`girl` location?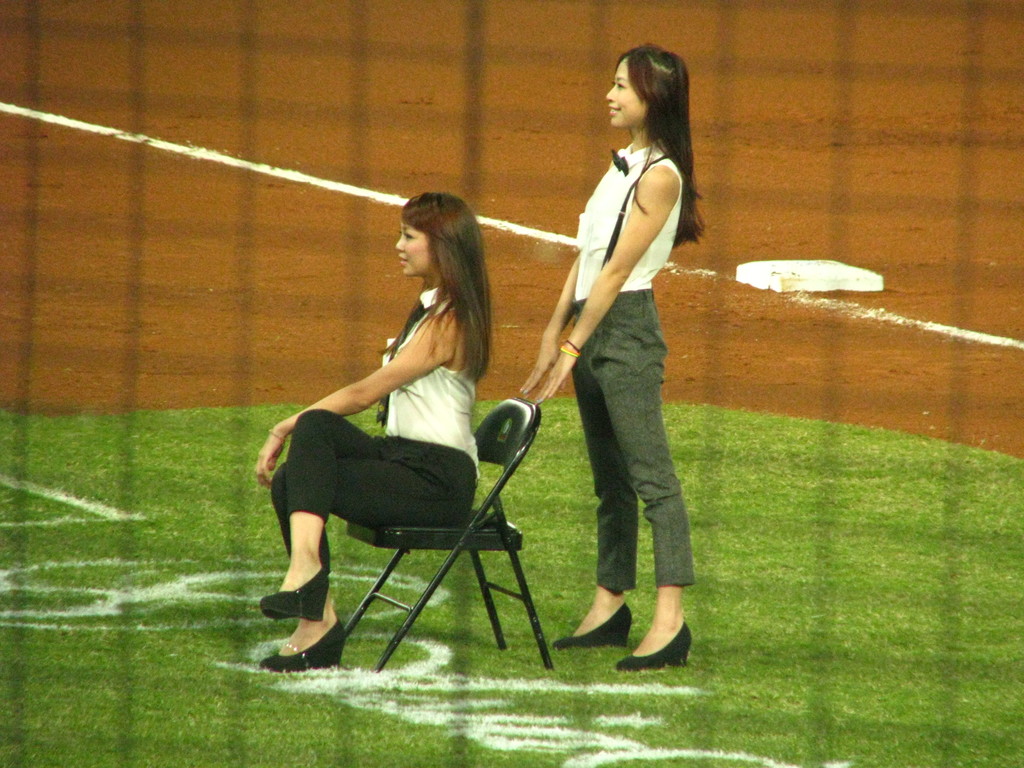
[x1=518, y1=45, x2=700, y2=666]
